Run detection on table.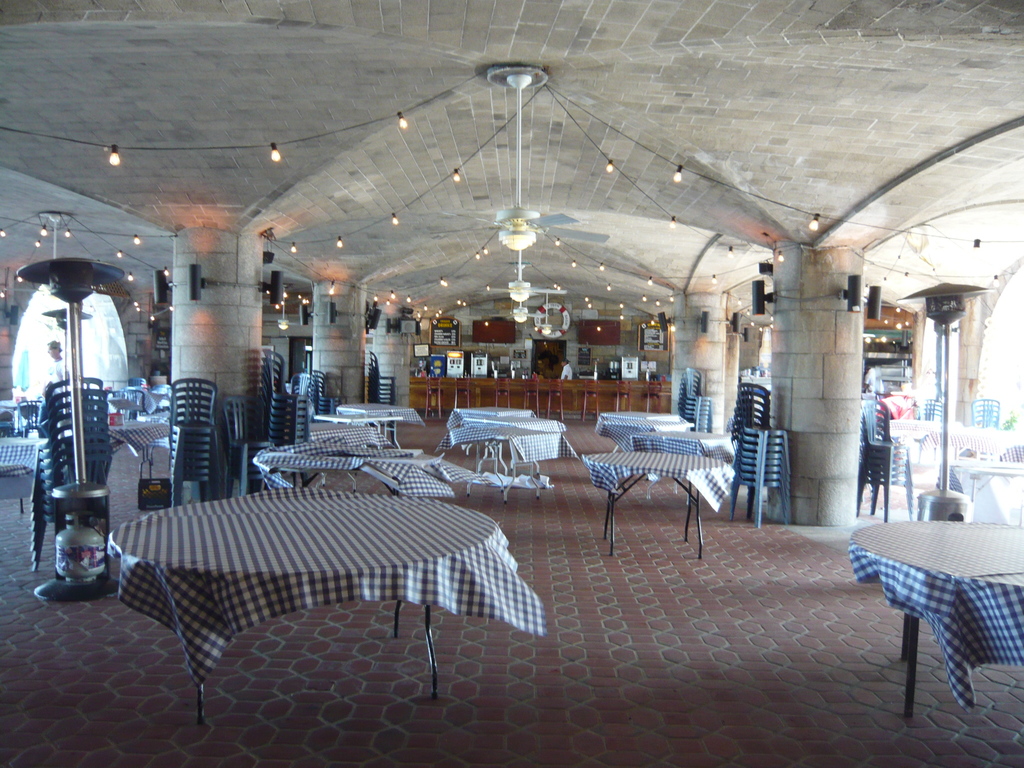
Result: locate(631, 429, 735, 463).
